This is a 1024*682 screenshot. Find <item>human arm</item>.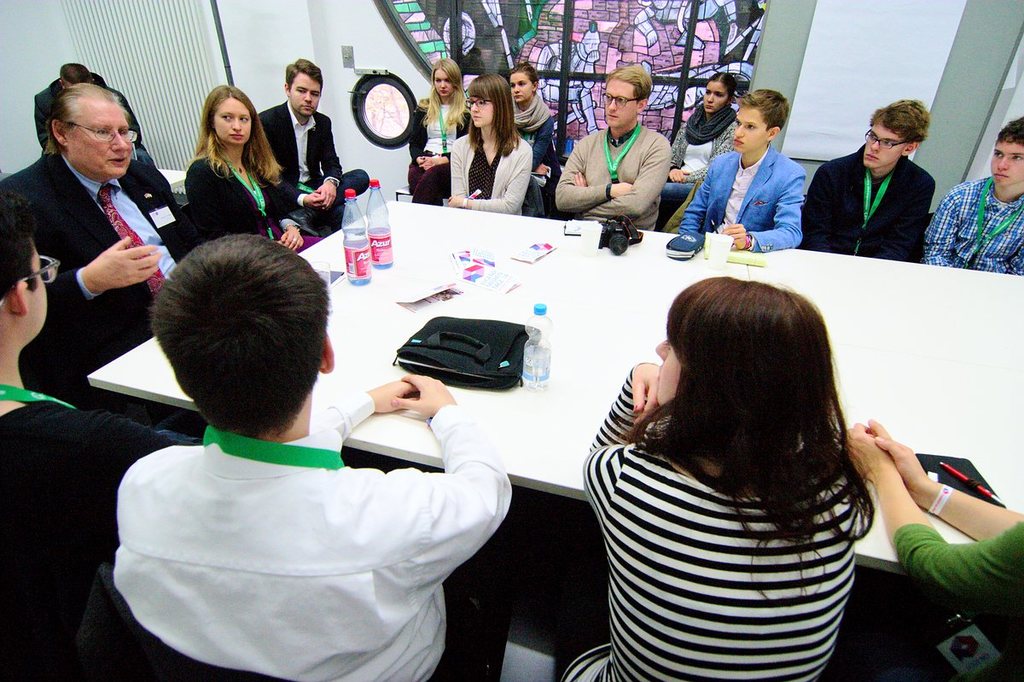
Bounding box: select_region(373, 377, 518, 592).
